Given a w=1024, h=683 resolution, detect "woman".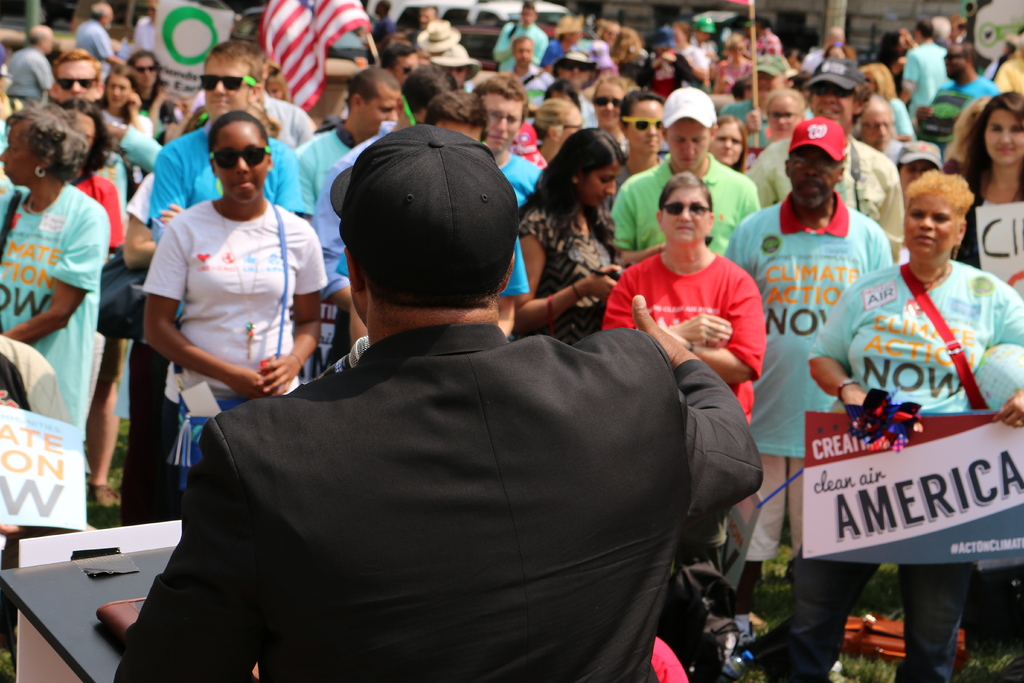
box=[119, 52, 169, 119].
